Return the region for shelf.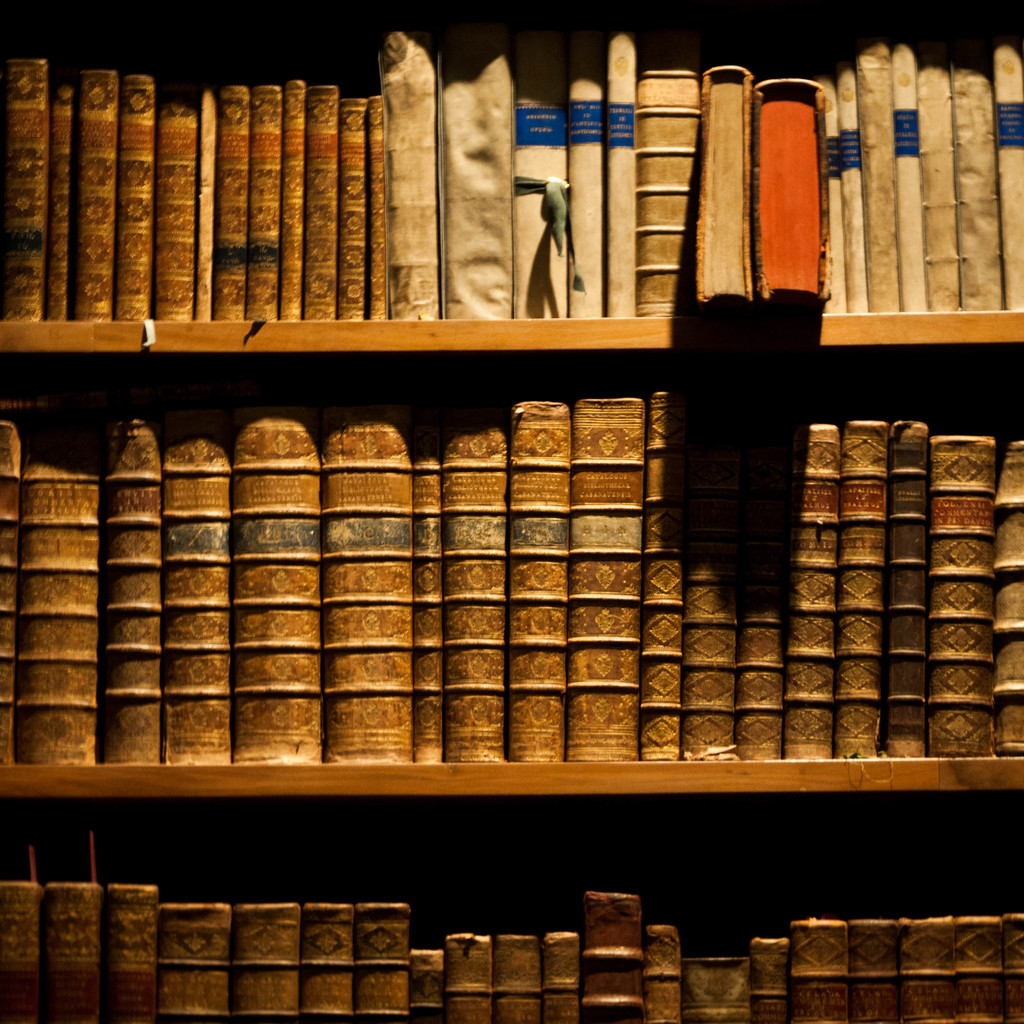
Rect(0, 13, 1023, 360).
